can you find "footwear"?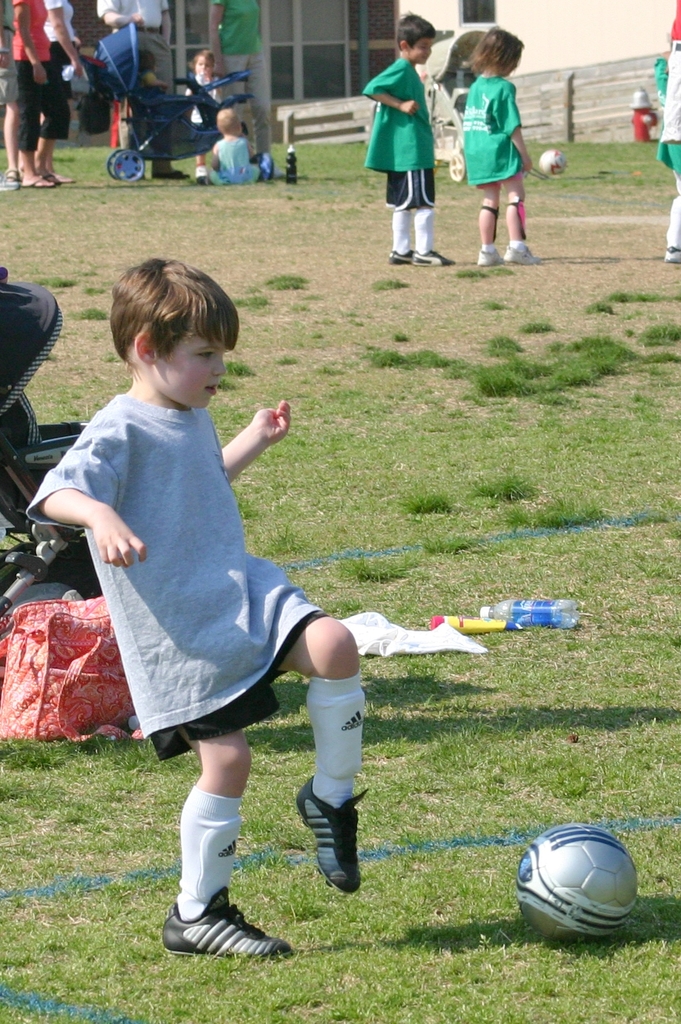
Yes, bounding box: x1=412, y1=251, x2=455, y2=269.
